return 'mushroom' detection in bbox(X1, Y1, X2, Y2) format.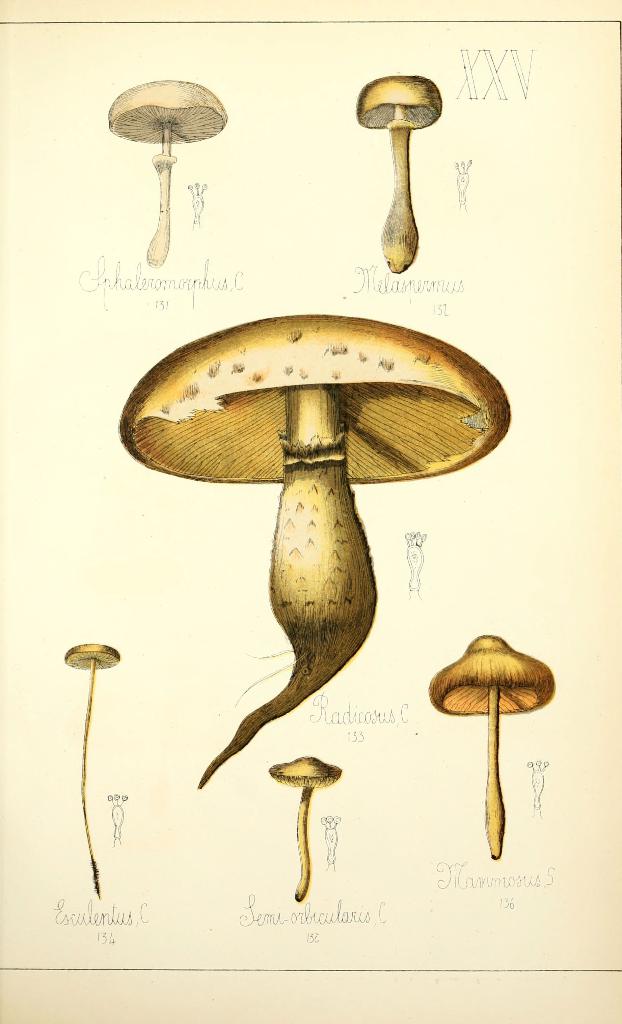
bbox(106, 79, 226, 268).
